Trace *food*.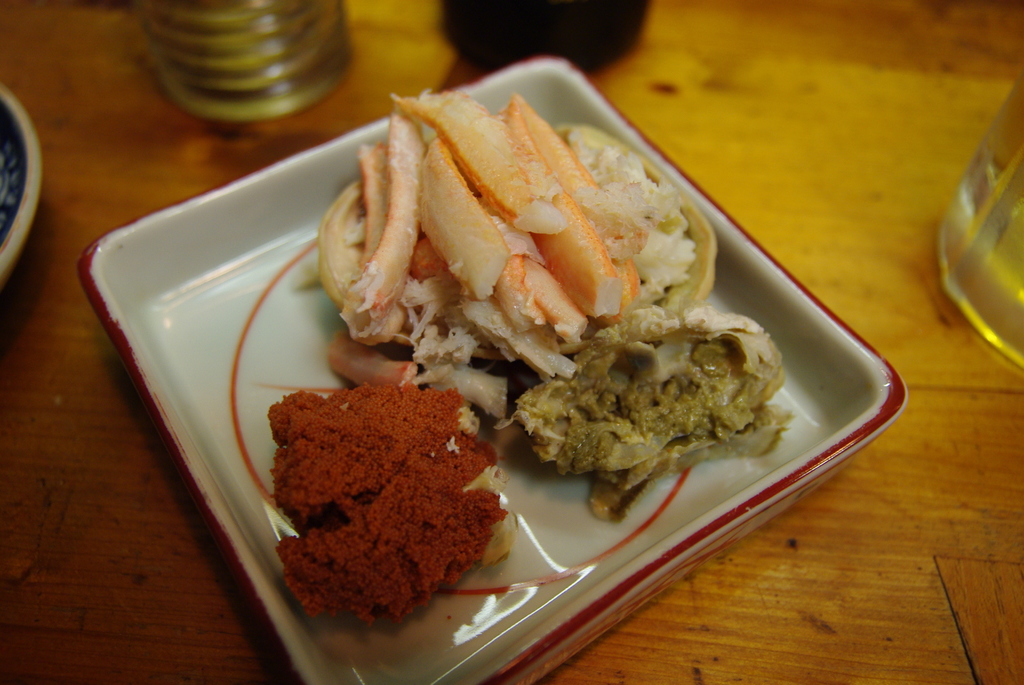
Traced to x1=293 y1=87 x2=798 y2=526.
